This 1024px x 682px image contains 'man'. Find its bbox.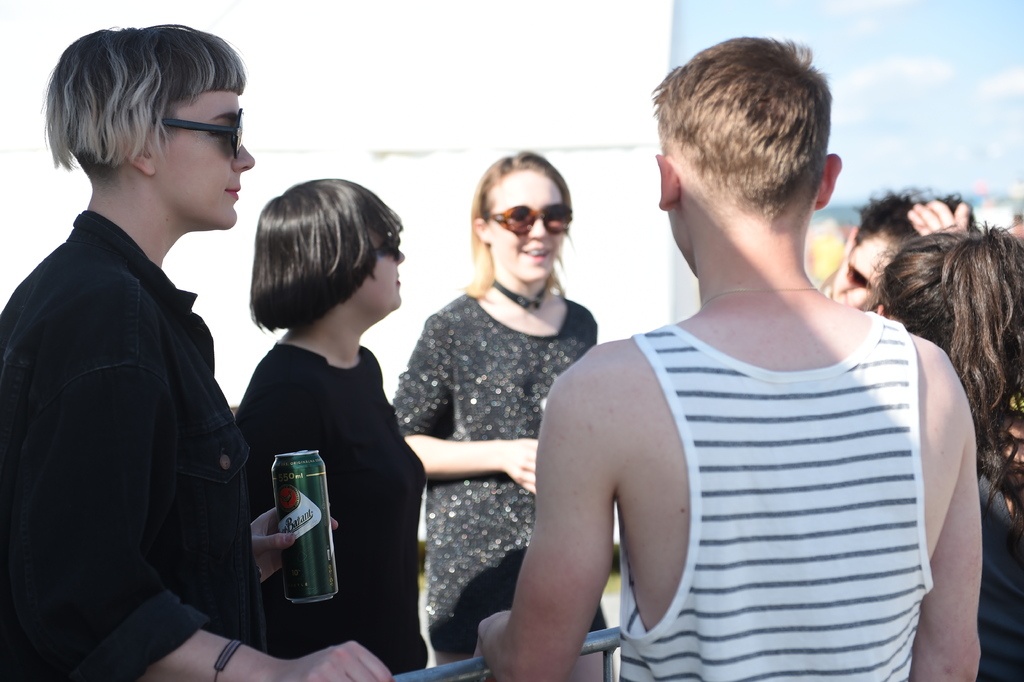
(left=12, top=47, right=263, bottom=676).
